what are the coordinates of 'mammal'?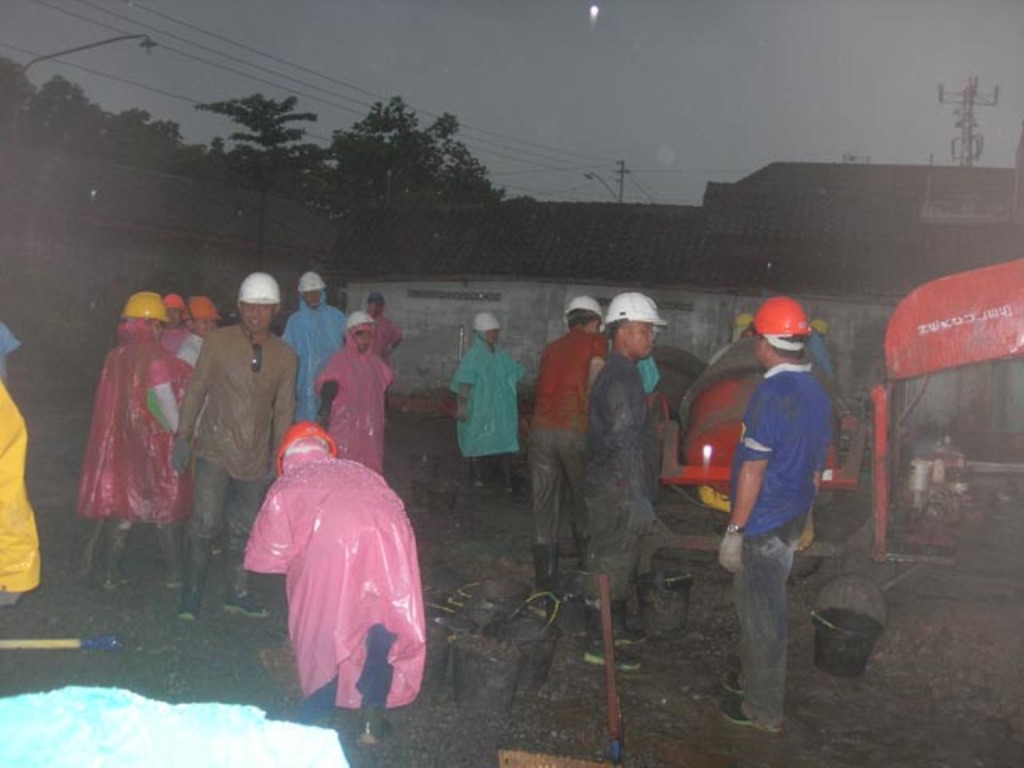
Rect(448, 314, 522, 491).
